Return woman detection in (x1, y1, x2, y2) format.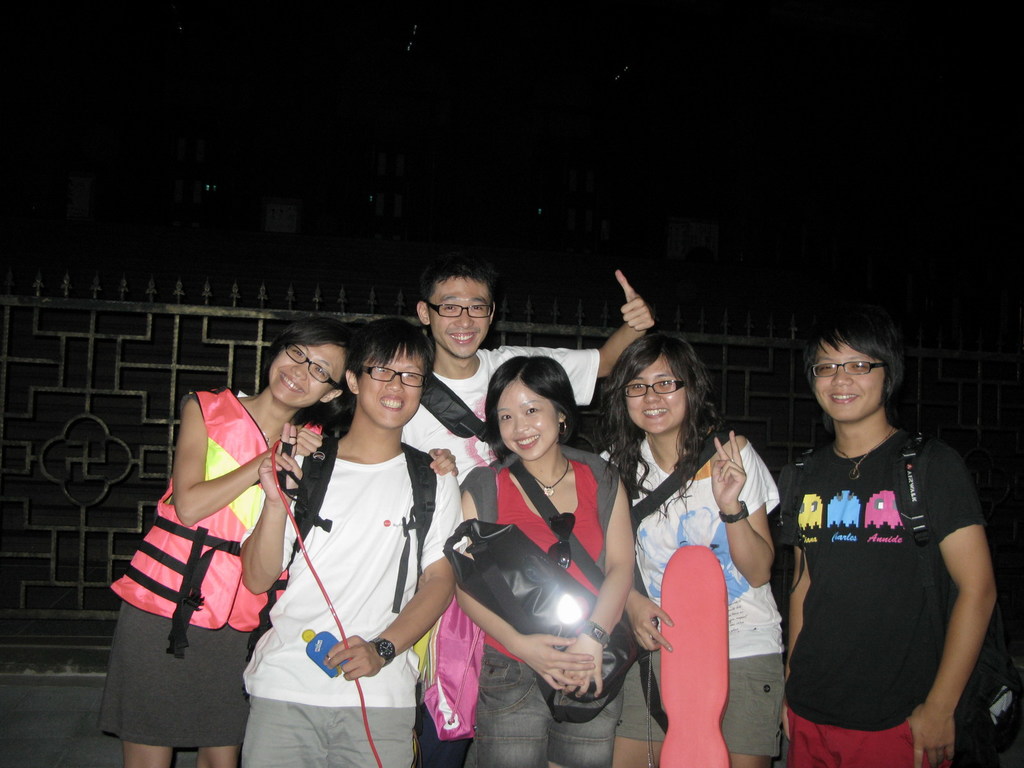
(611, 332, 797, 765).
